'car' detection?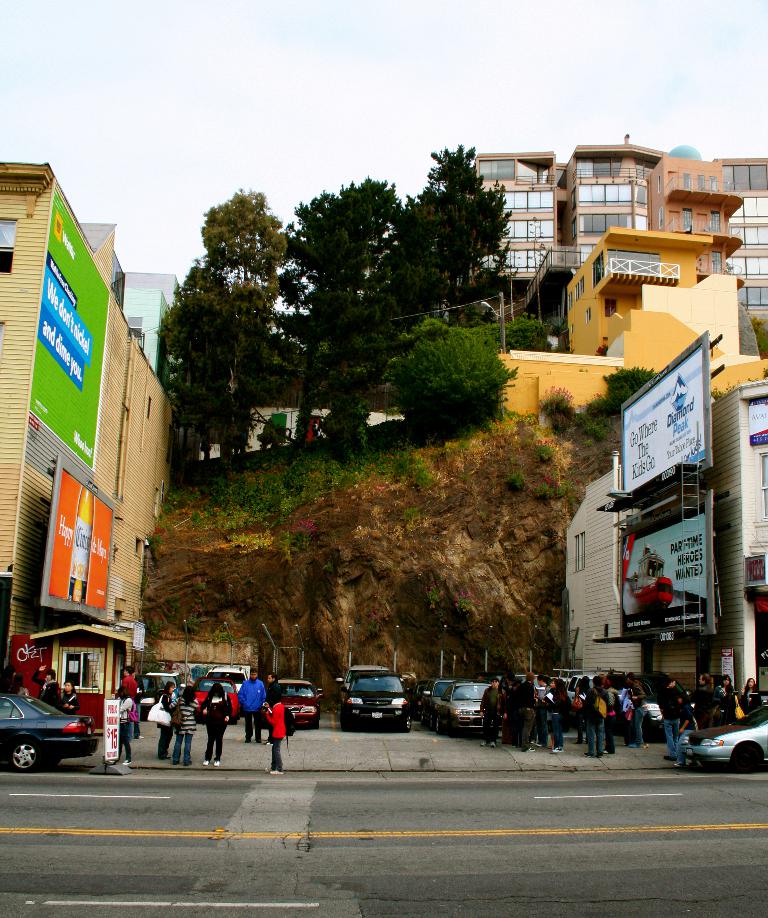
[x1=188, y1=675, x2=241, y2=721]
